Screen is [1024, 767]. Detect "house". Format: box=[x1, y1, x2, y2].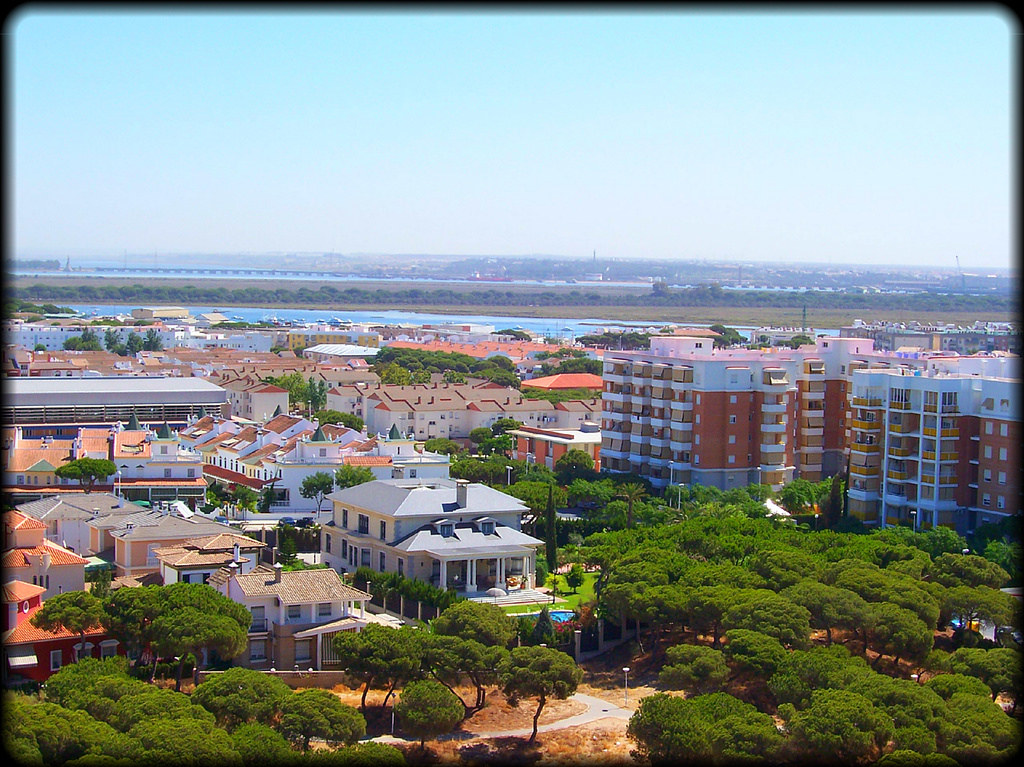
box=[0, 382, 213, 525].
